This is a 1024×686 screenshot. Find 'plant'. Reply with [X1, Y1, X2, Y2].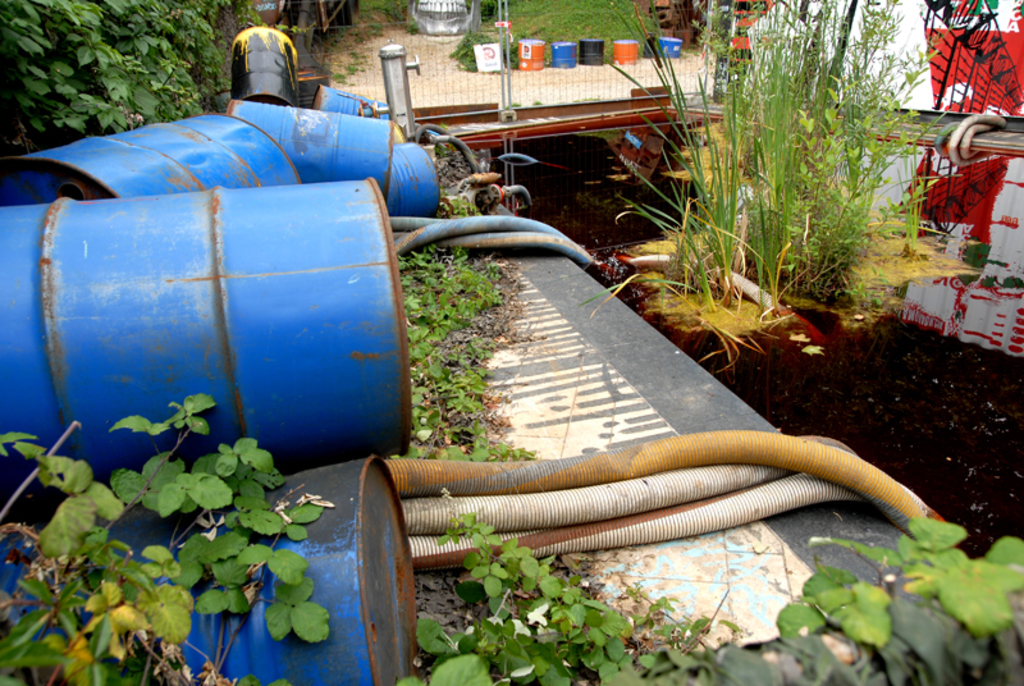
[463, 0, 649, 68].
